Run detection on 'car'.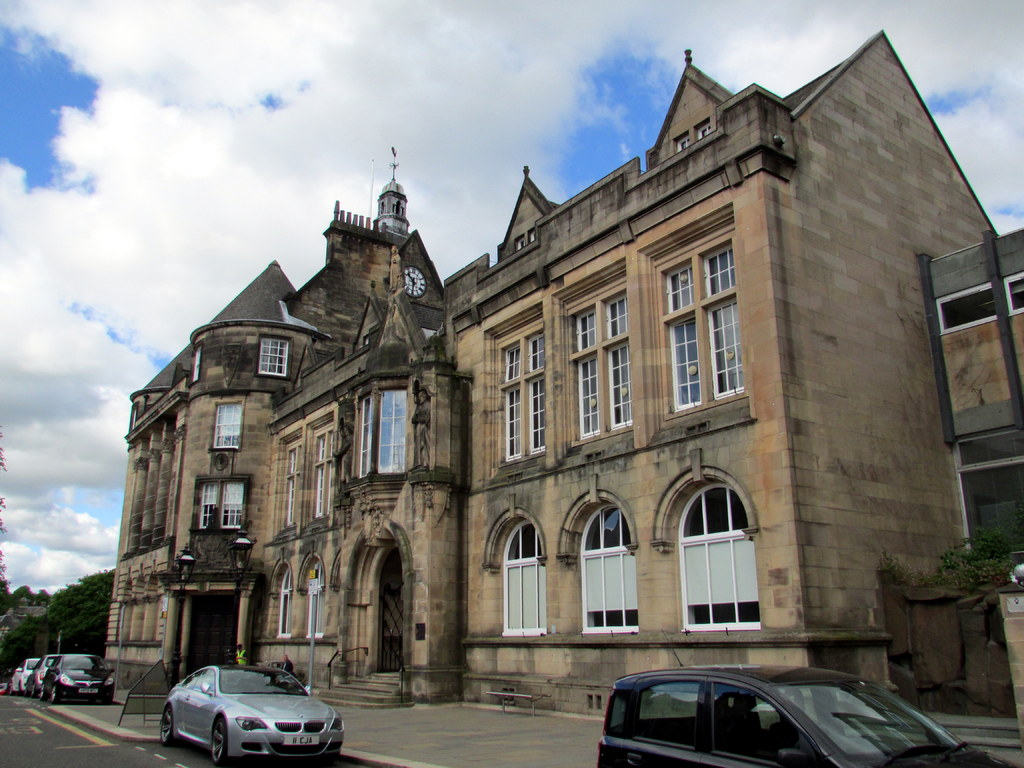
Result: 22:657:62:695.
